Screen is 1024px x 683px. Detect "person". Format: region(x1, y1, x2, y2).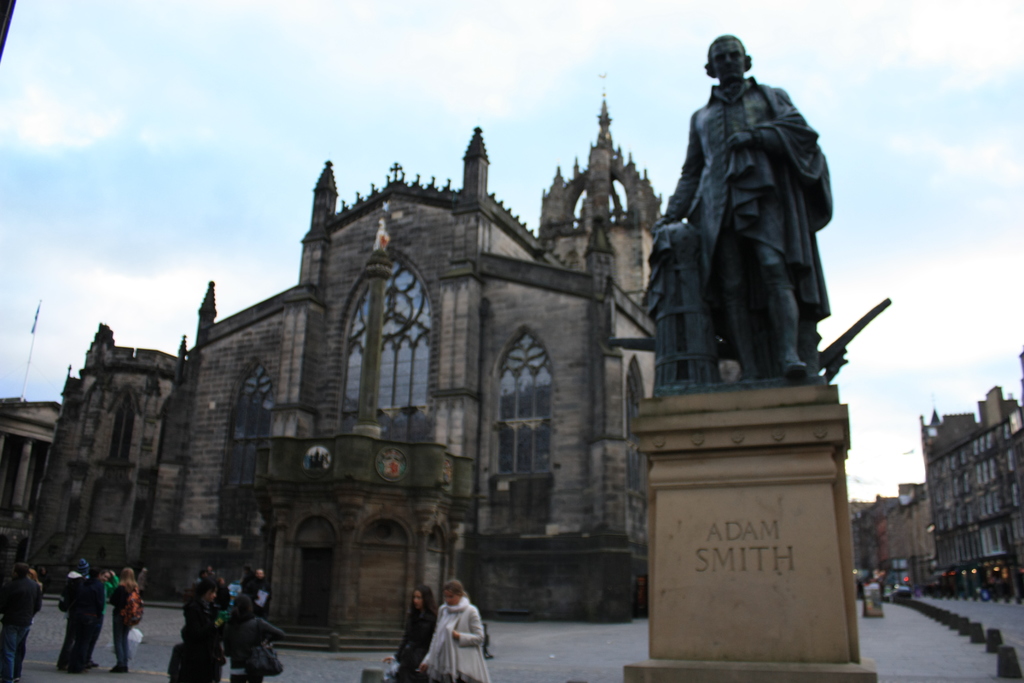
region(56, 556, 89, 671).
